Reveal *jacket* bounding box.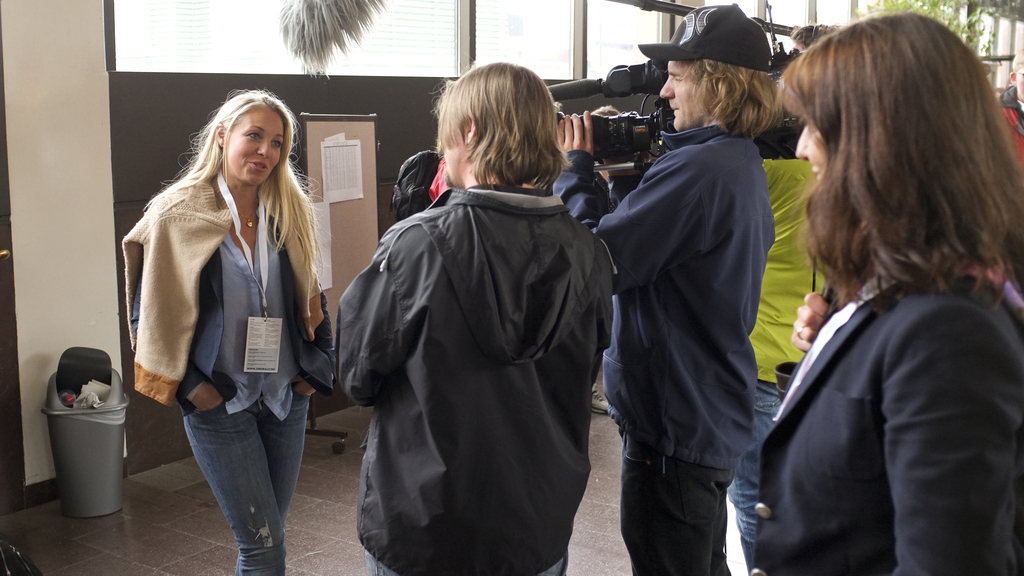
Revealed: 122/174/323/405.
